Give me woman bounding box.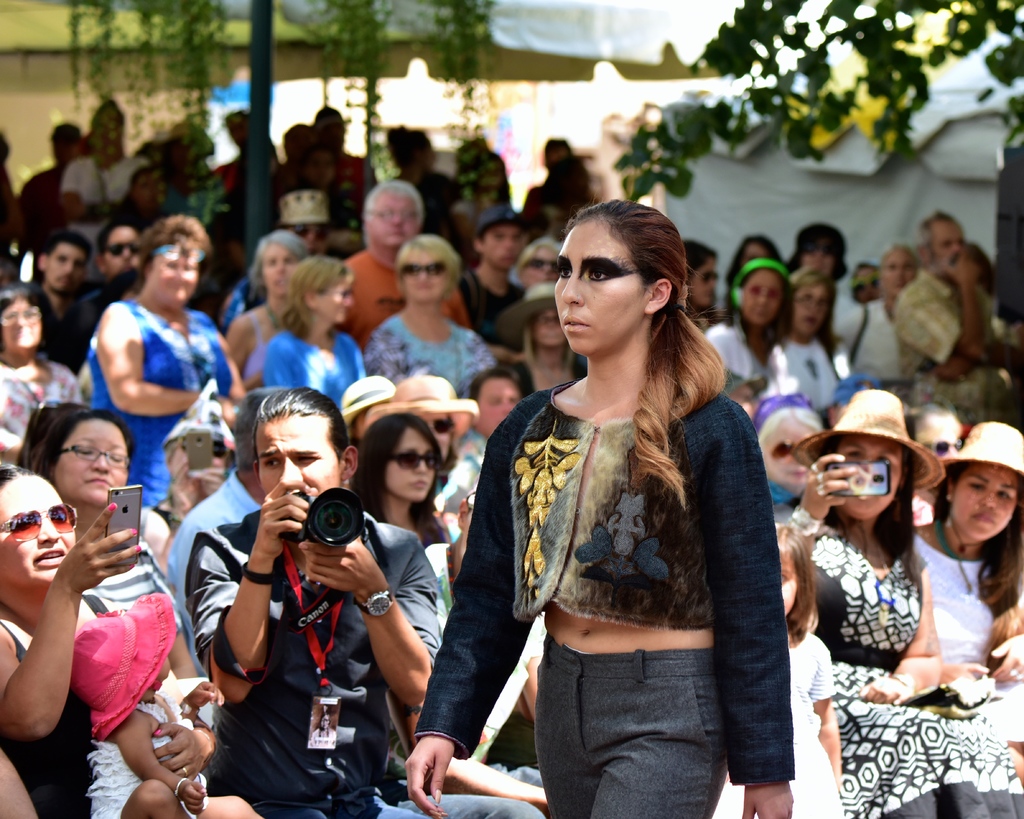
<bbox>88, 207, 257, 522</bbox>.
